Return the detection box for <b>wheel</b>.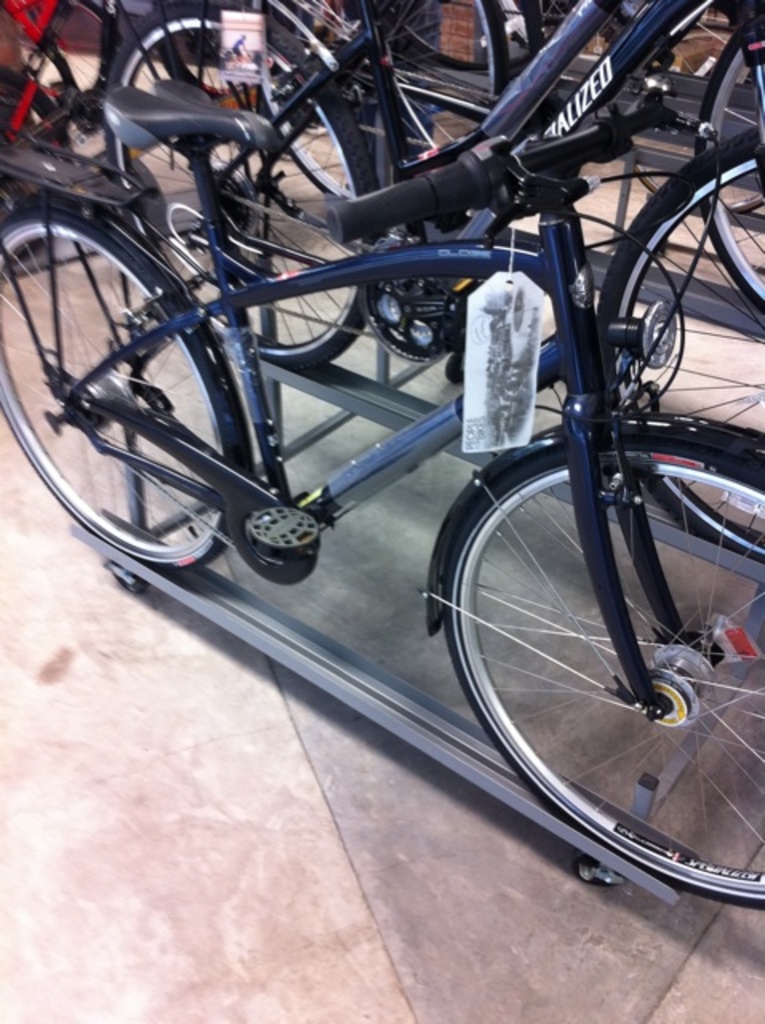
box=[597, 125, 763, 576].
